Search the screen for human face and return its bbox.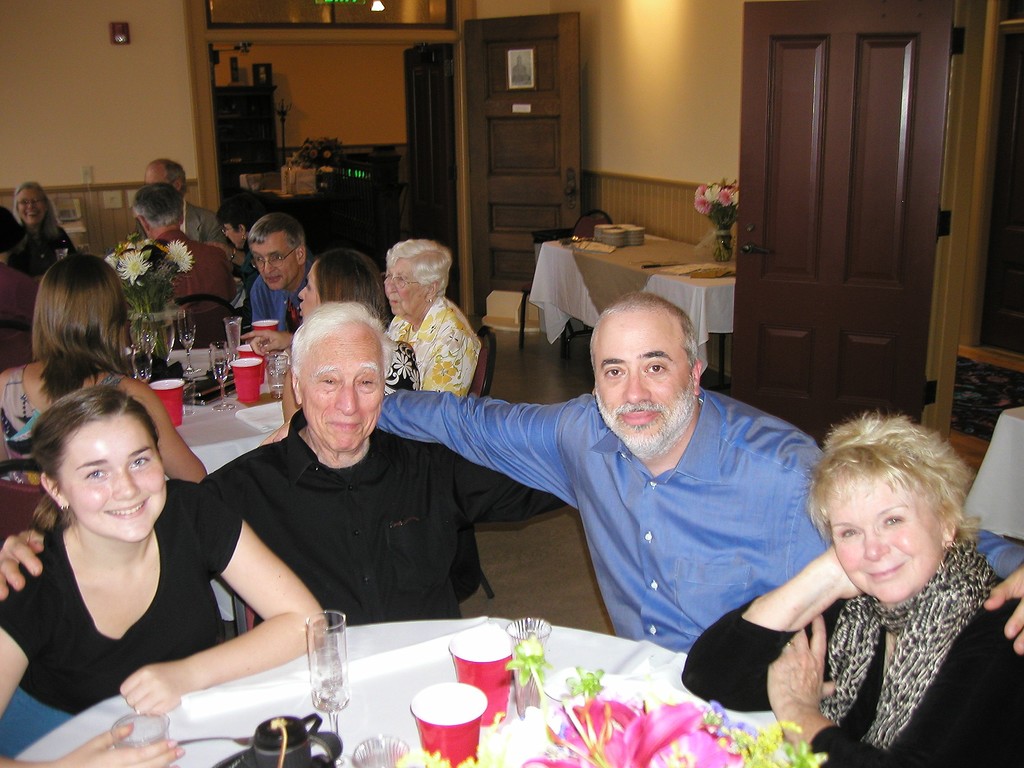
Found: (x1=296, y1=324, x2=385, y2=454).
